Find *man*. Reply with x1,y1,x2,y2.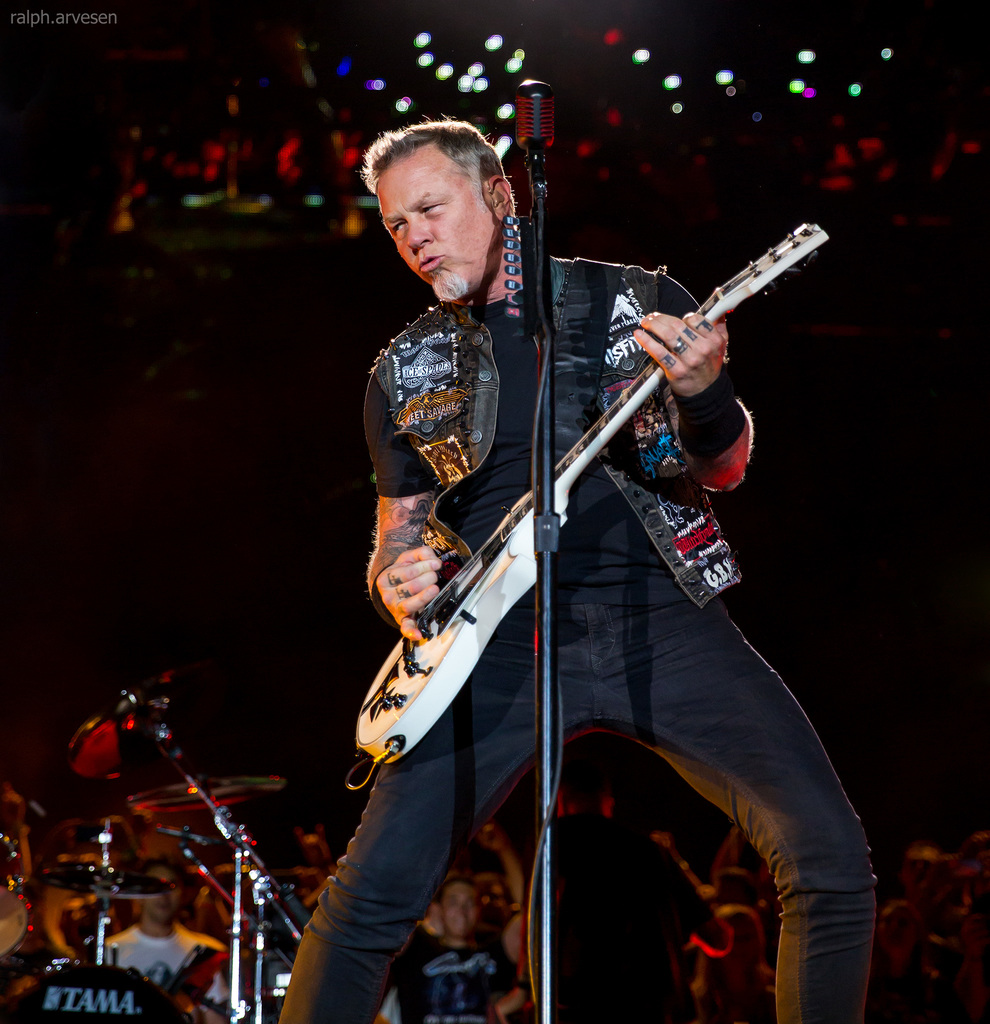
533,748,731,1023.
